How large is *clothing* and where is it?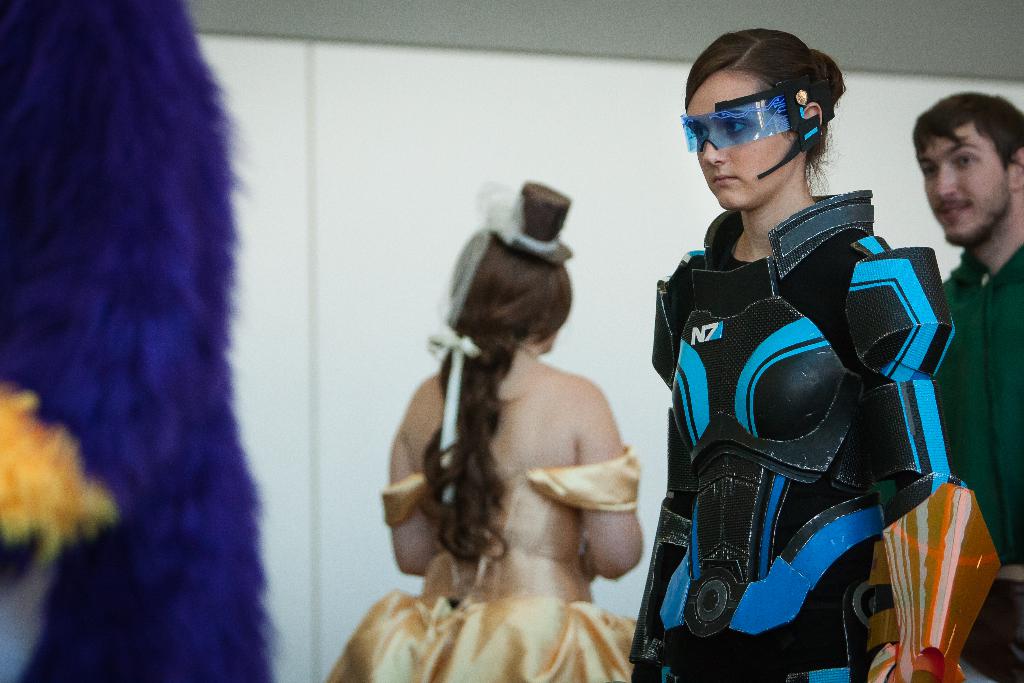
Bounding box: 933:234:1023:677.
